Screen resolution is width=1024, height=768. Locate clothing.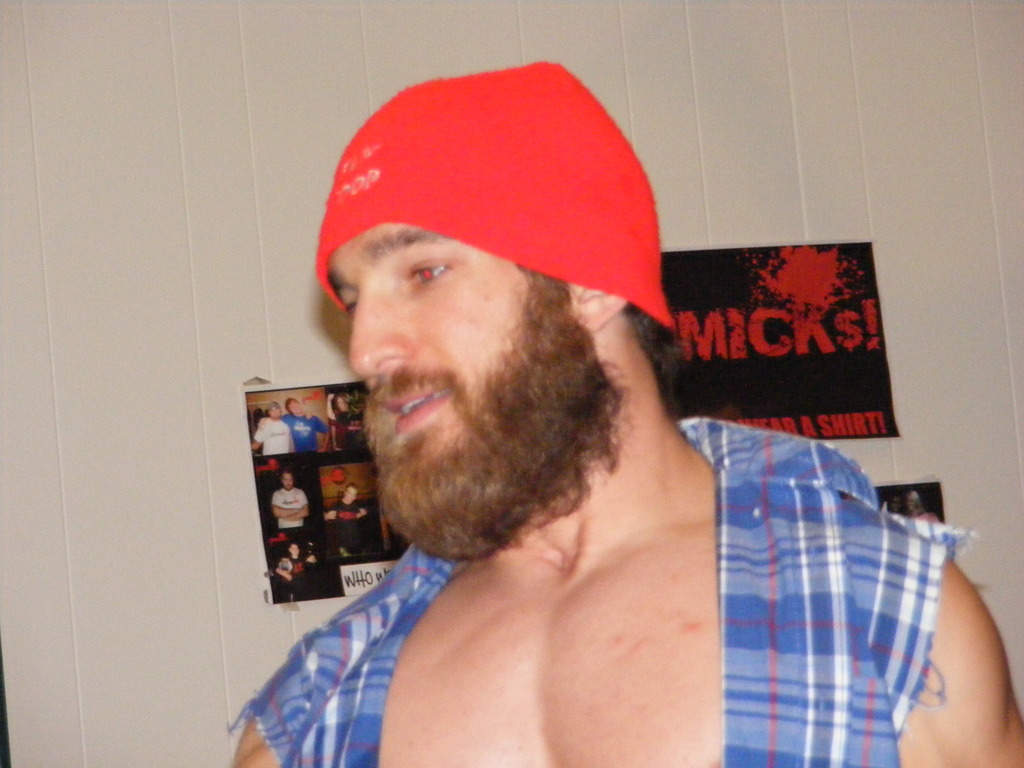
locate(330, 408, 364, 451).
